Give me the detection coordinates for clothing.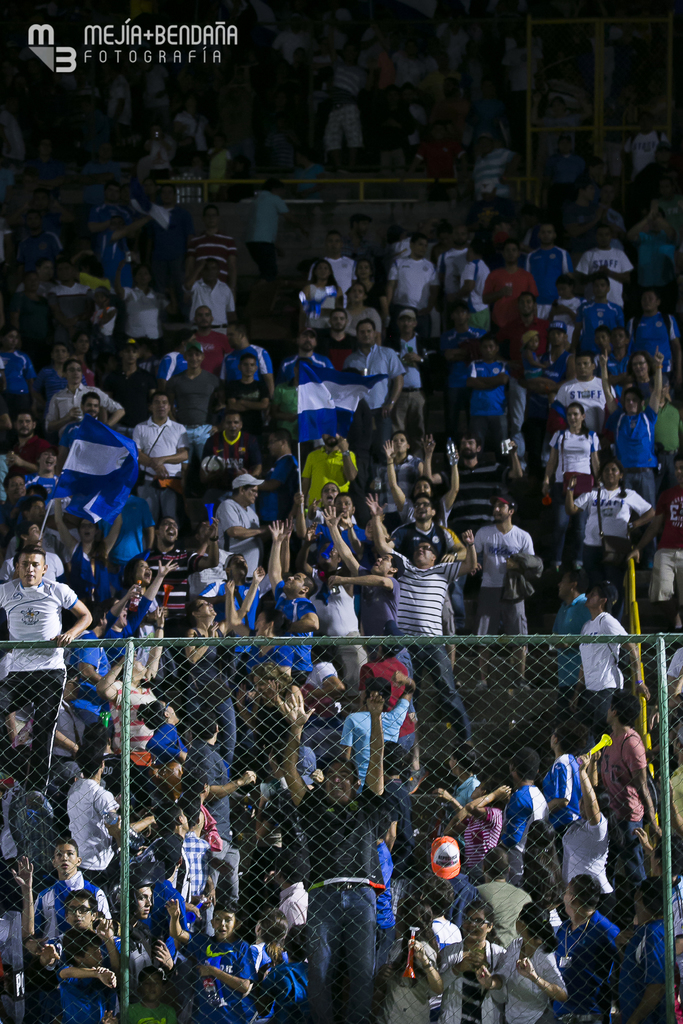
box(609, 402, 674, 496).
